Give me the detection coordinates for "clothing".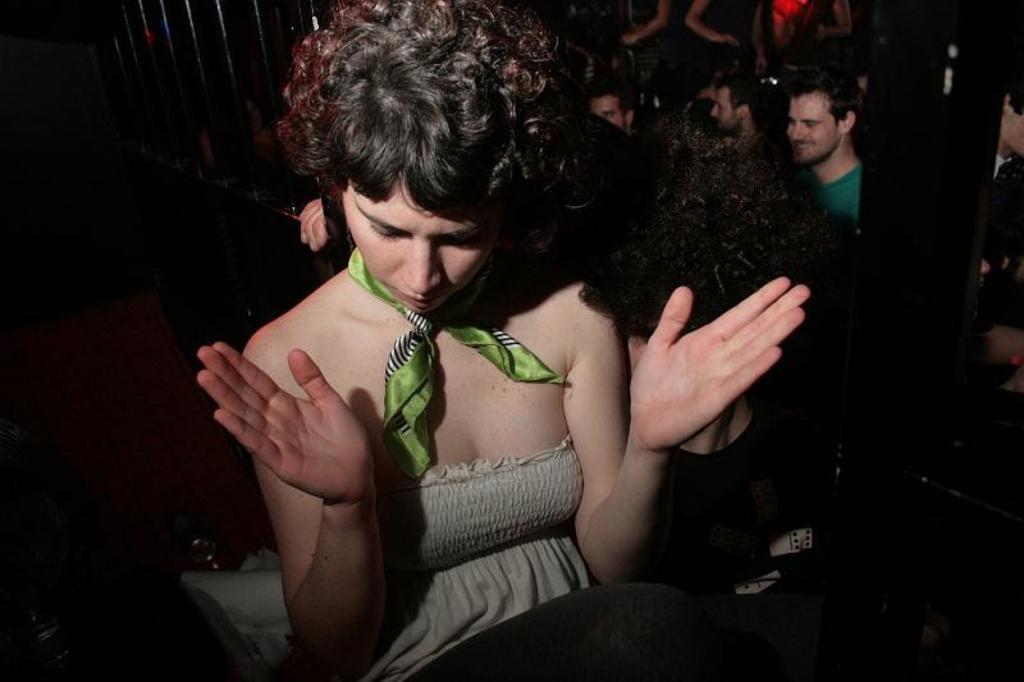
bbox=[349, 435, 599, 681].
